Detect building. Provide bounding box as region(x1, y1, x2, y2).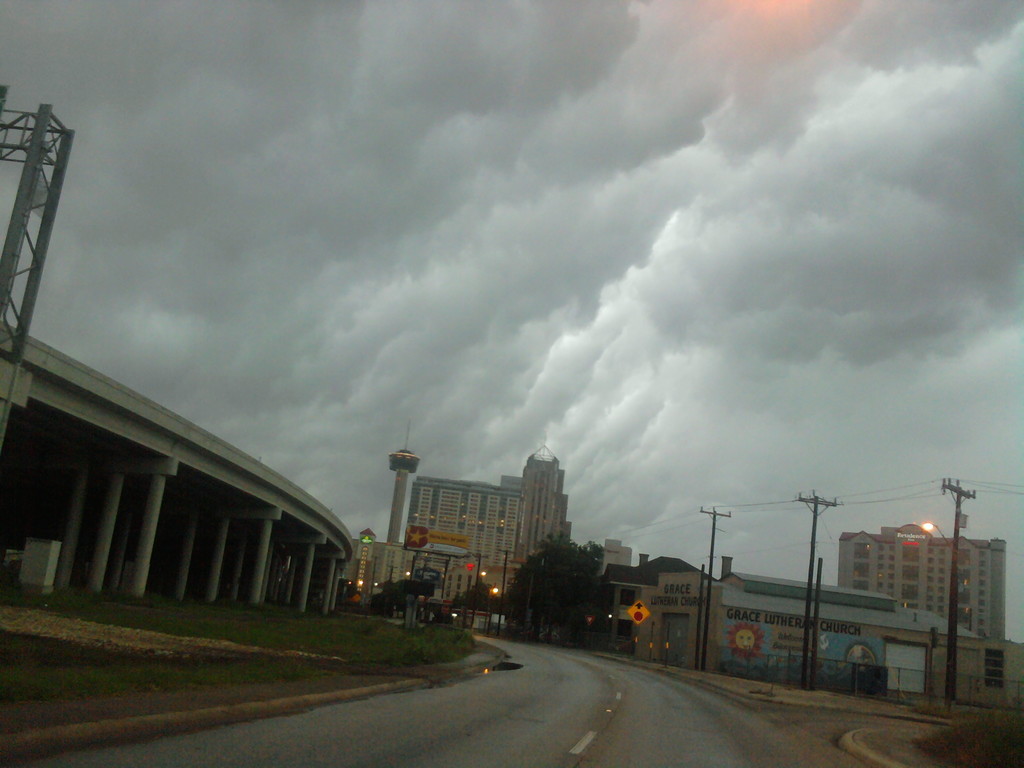
region(695, 564, 977, 700).
